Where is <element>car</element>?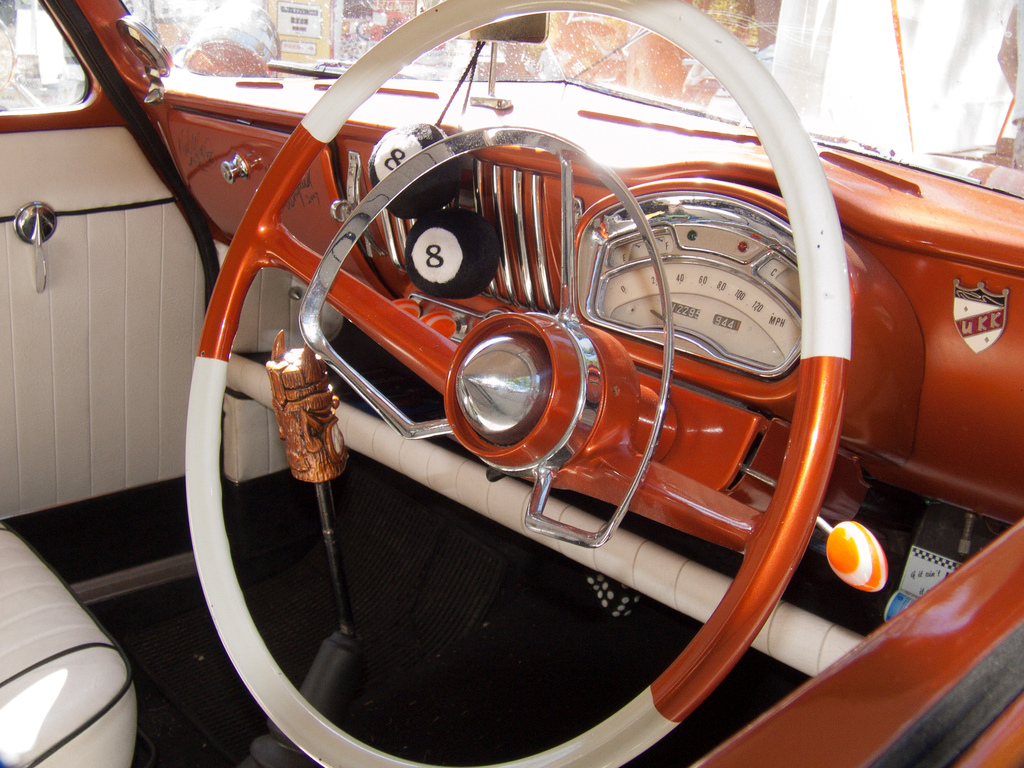
(1, 0, 1022, 767).
